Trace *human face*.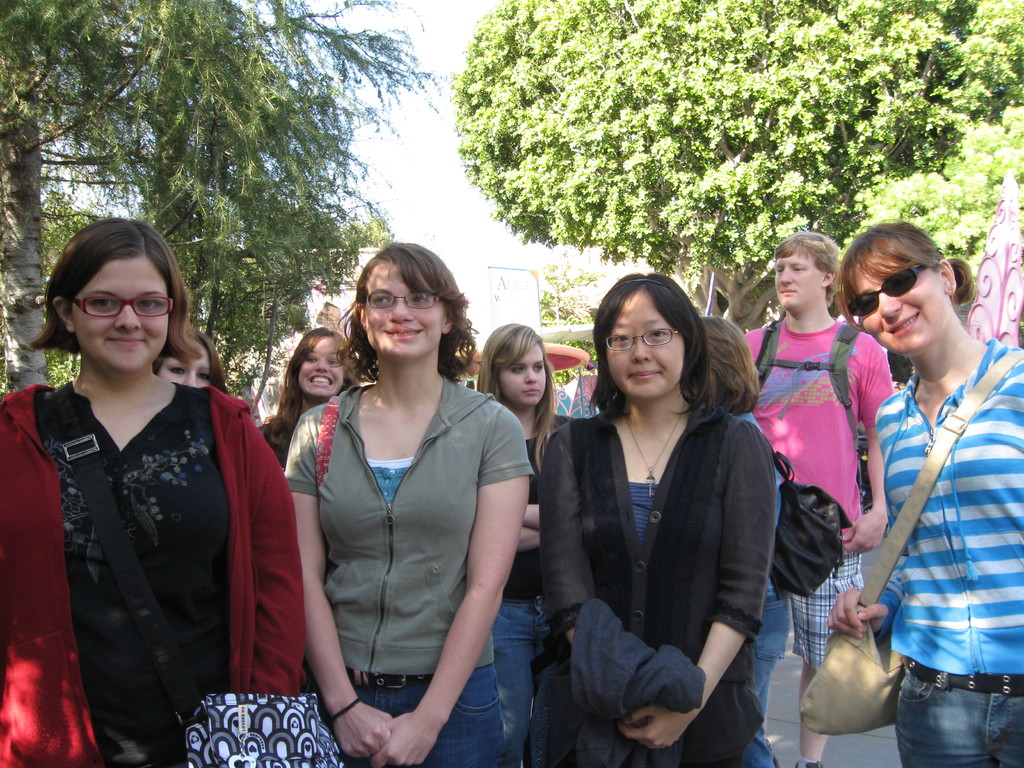
Traced to <box>294,337,345,403</box>.
